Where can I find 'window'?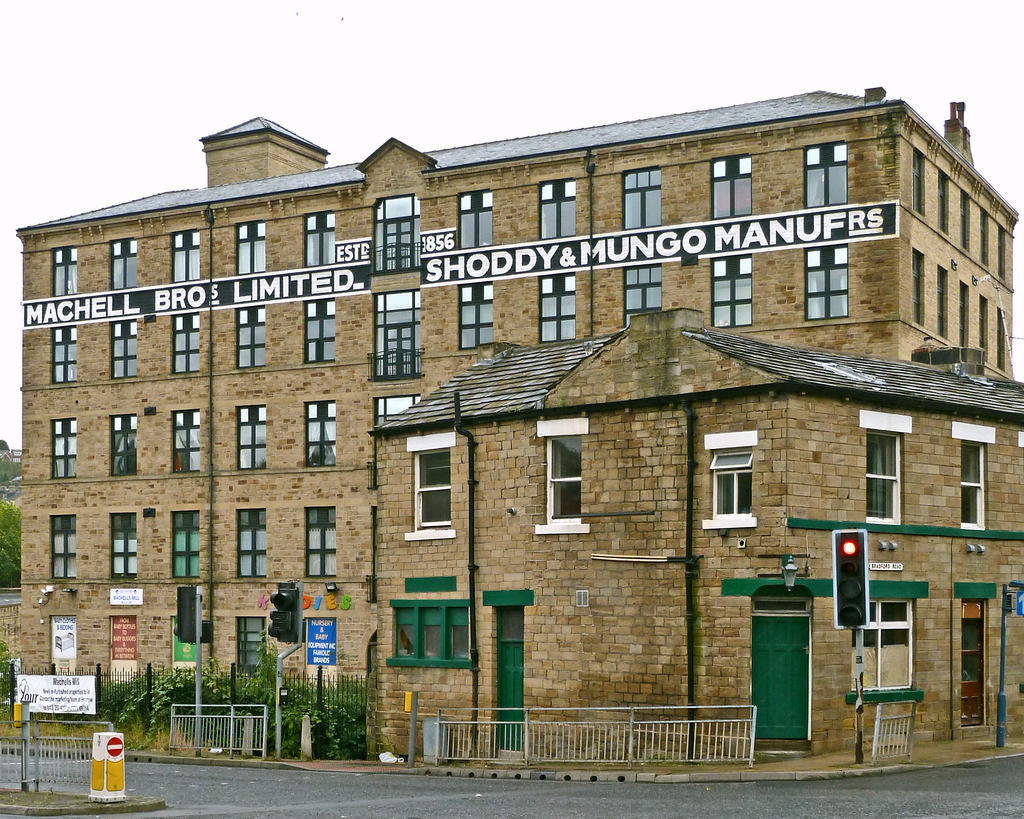
You can find it at <bbox>230, 299, 262, 367</bbox>.
